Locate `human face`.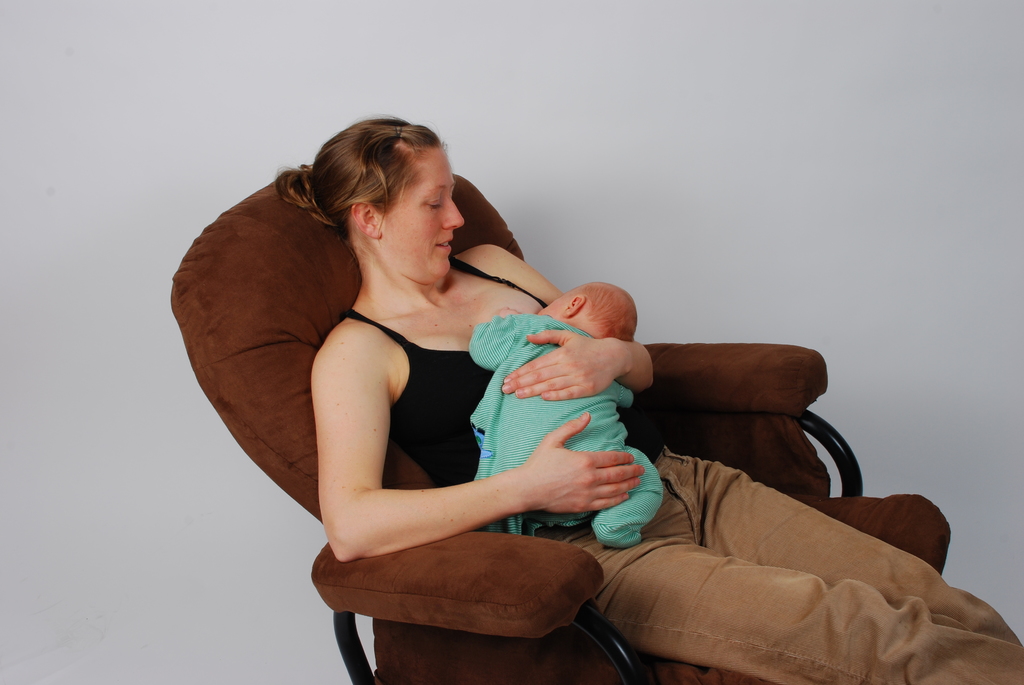
Bounding box: detection(392, 150, 463, 280).
